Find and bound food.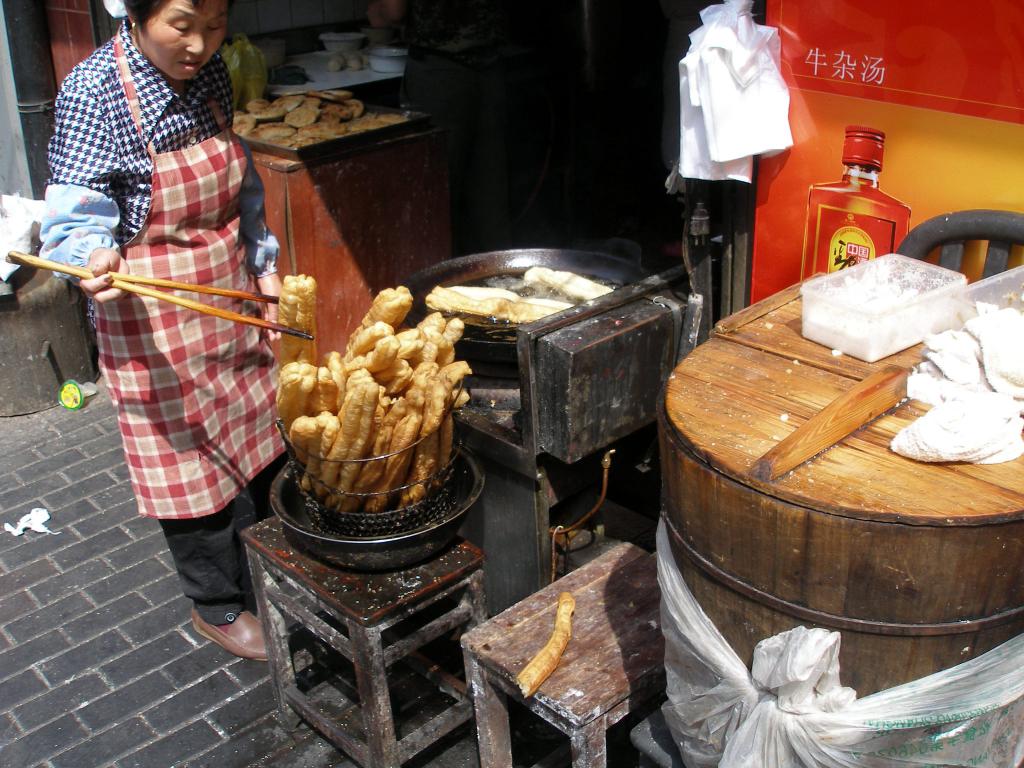
Bound: l=425, t=284, r=575, b=326.
